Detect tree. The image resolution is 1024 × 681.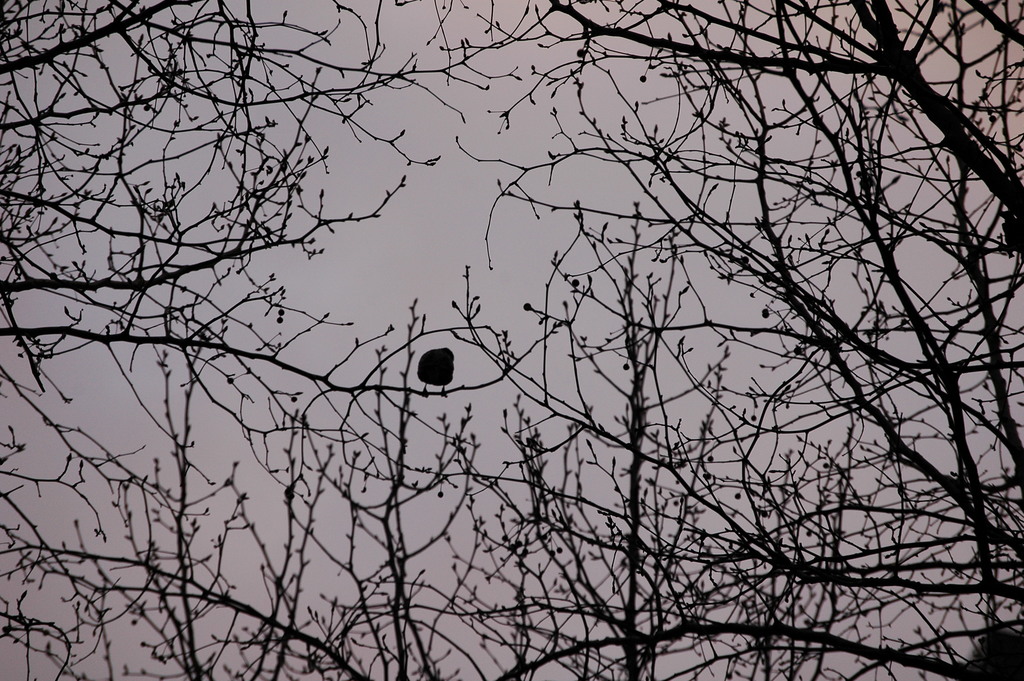
locate(38, 30, 1015, 665).
